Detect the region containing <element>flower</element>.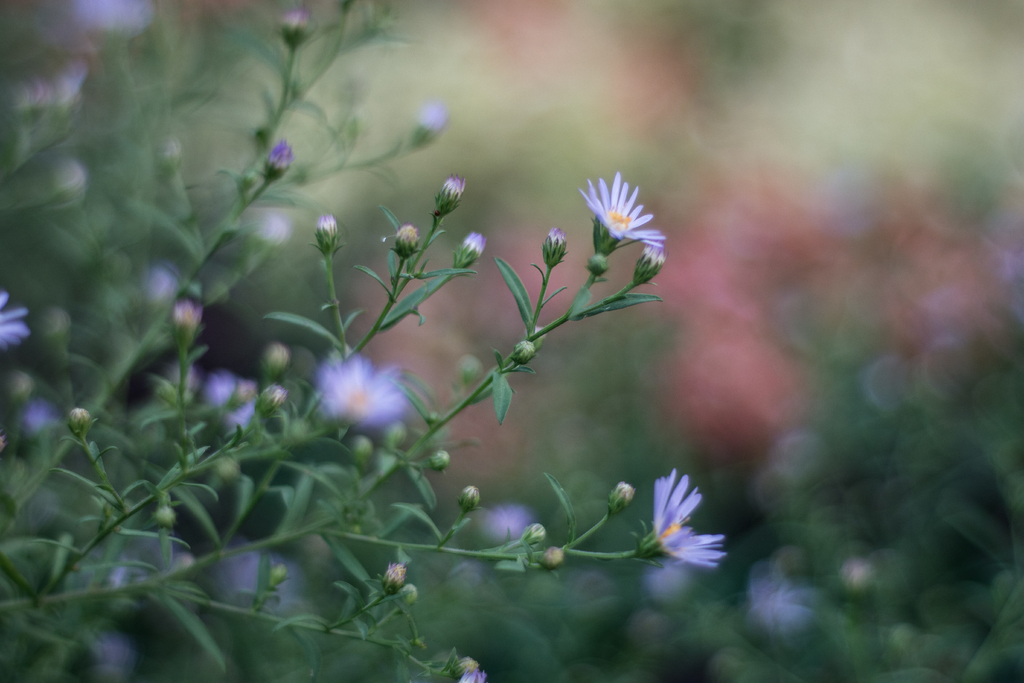
locate(42, 304, 61, 349).
